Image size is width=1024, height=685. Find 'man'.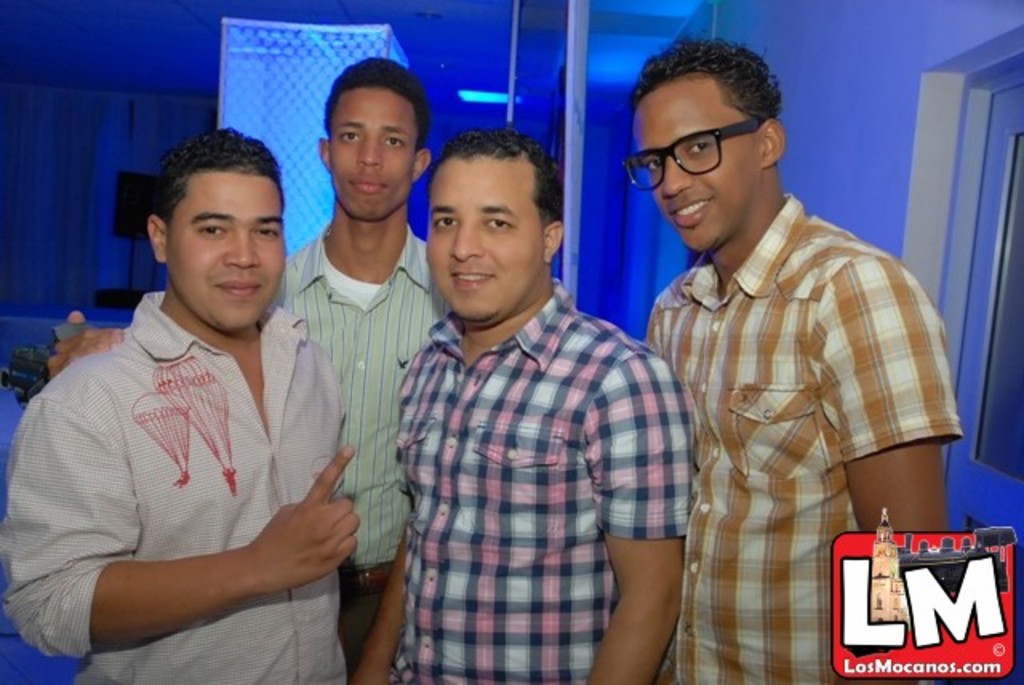
bbox(50, 56, 453, 683).
